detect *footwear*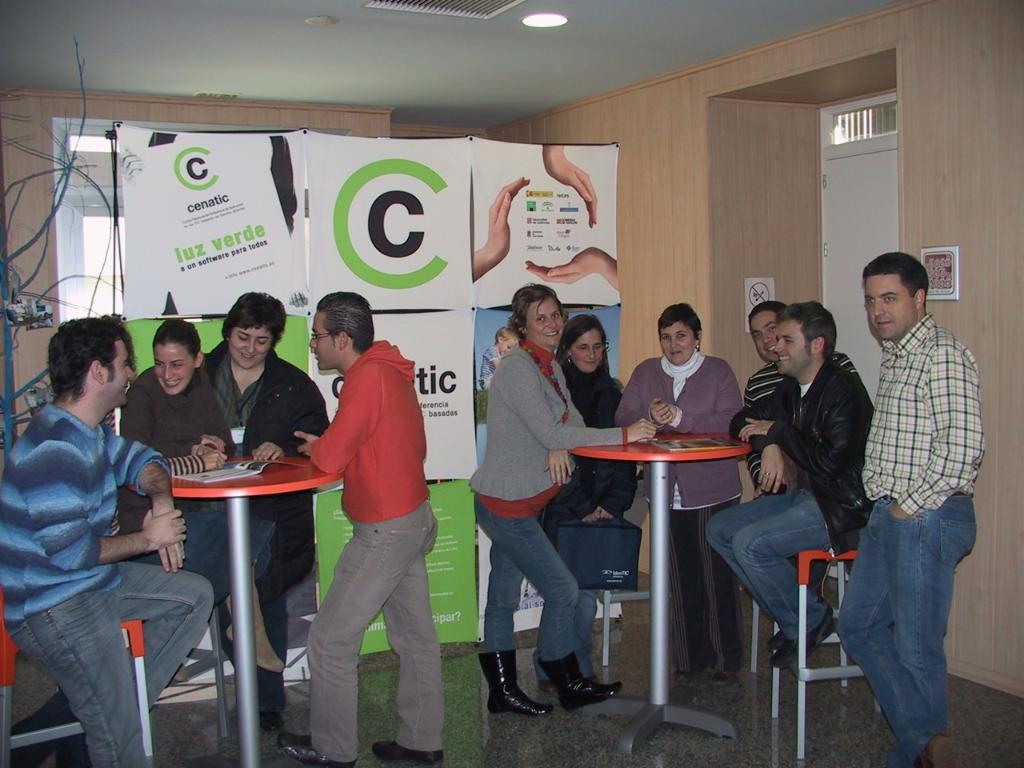
(x1=367, y1=742, x2=445, y2=767)
